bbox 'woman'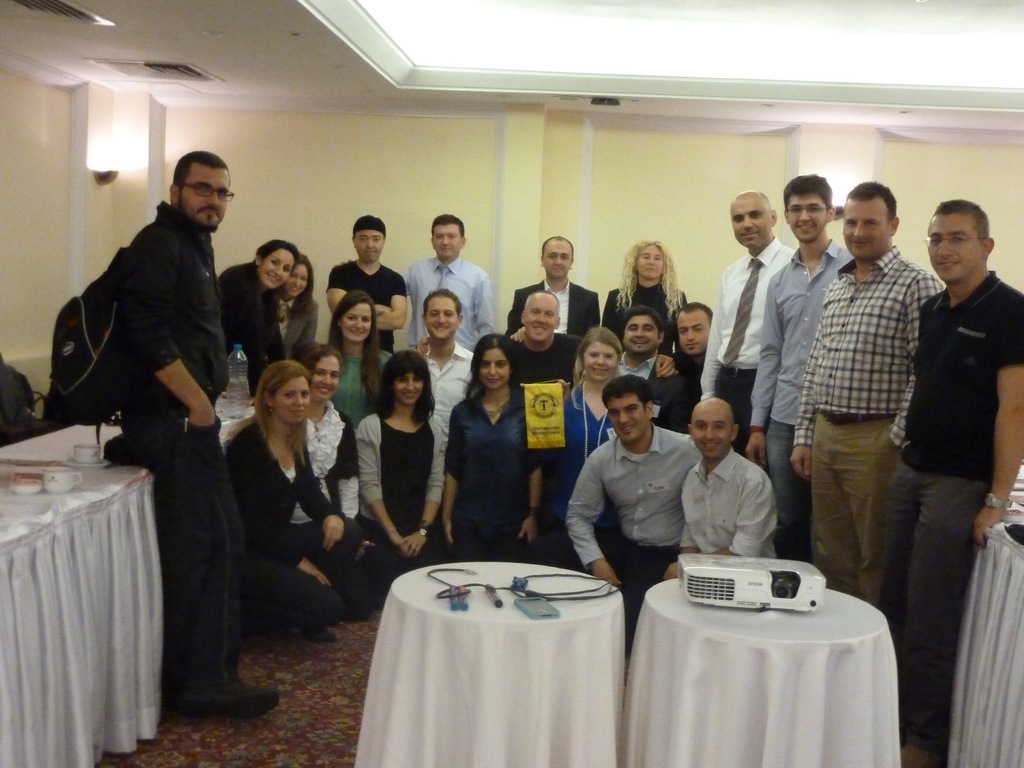
x1=446 y1=331 x2=553 y2=564
